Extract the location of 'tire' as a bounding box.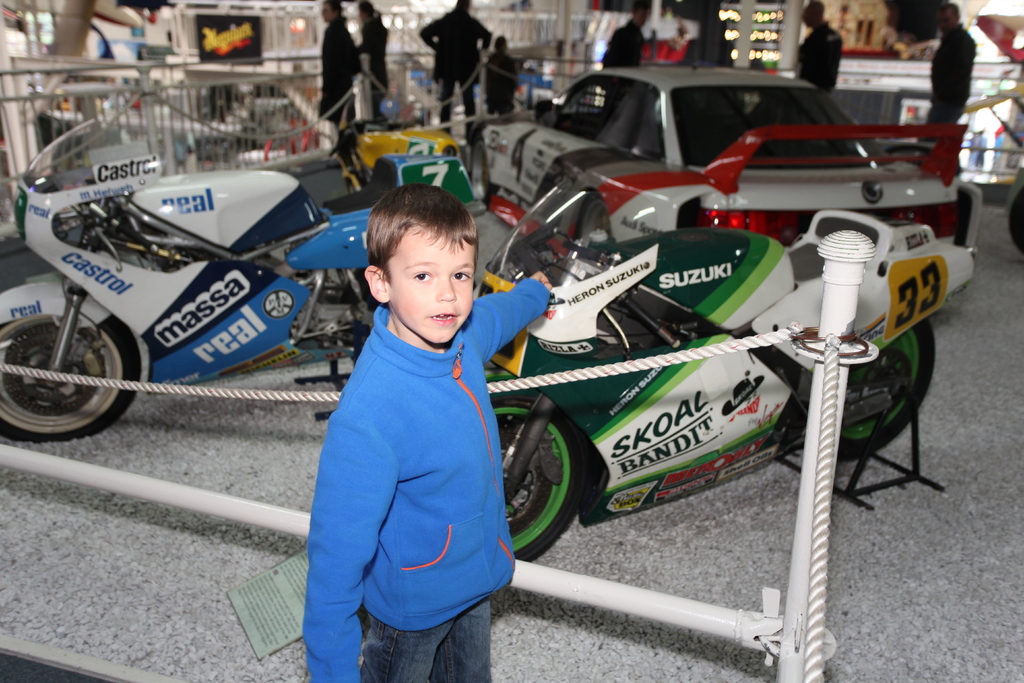
Rect(488, 383, 588, 563).
